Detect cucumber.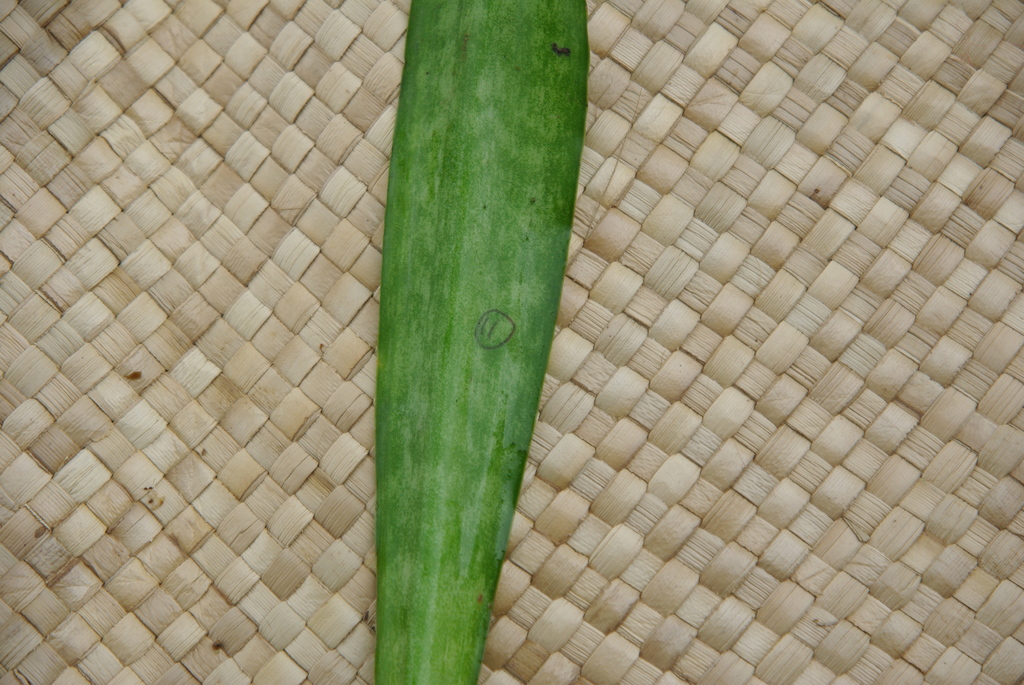
Detected at Rect(336, 0, 572, 651).
